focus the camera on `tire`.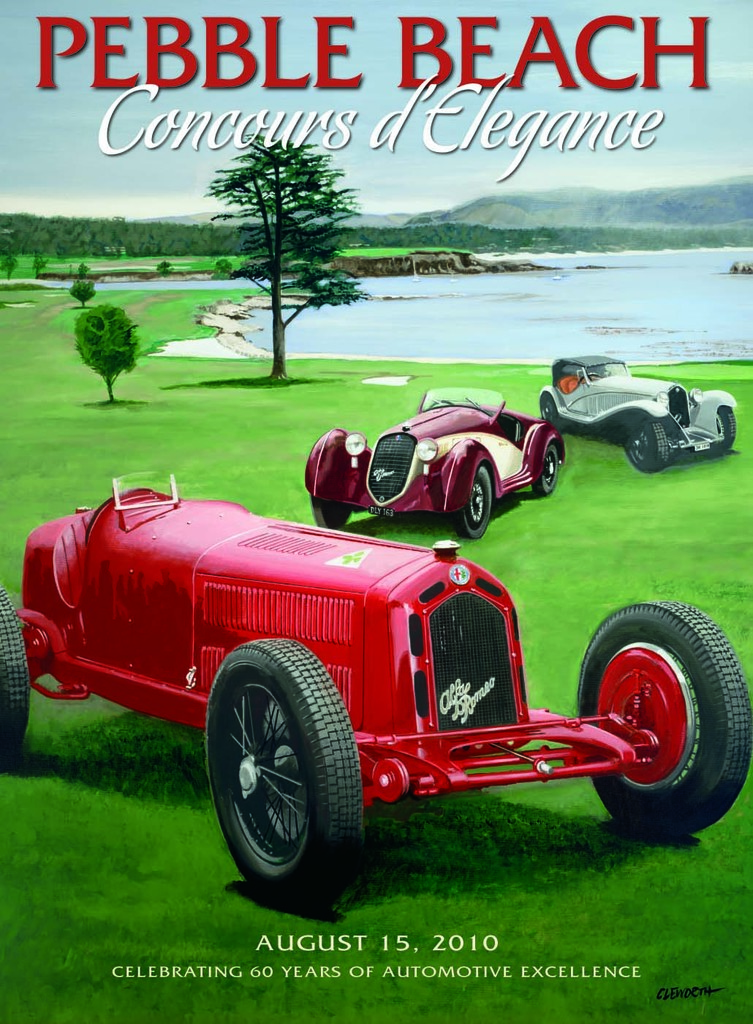
Focus region: 622/421/676/470.
